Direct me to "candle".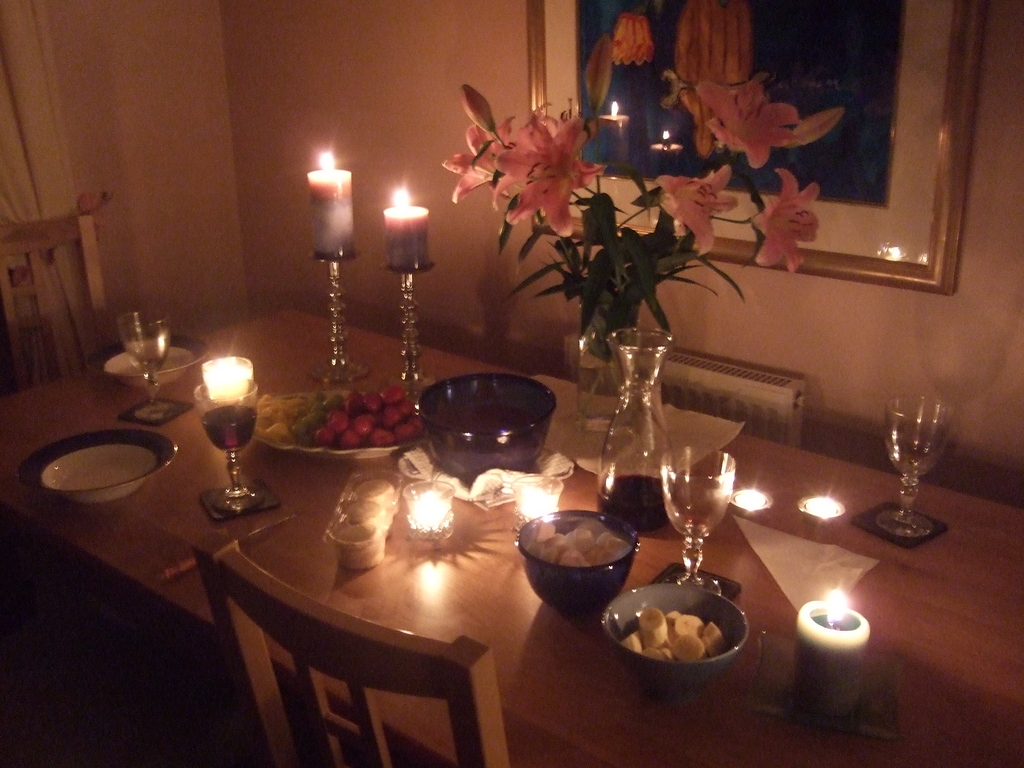
Direction: bbox(514, 484, 548, 515).
